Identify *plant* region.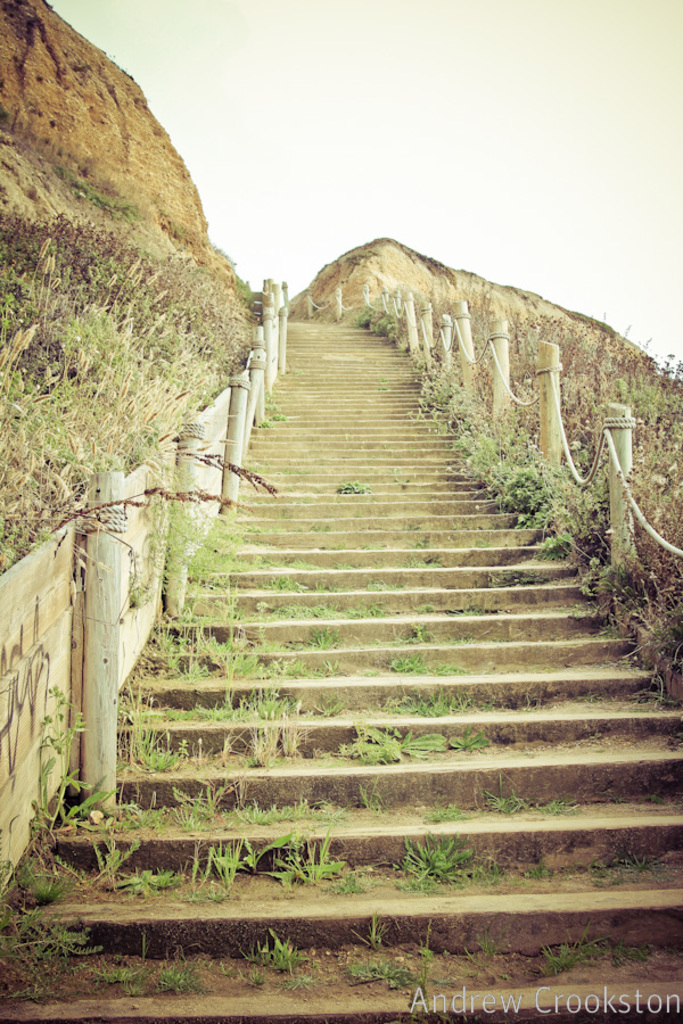
Region: {"left": 257, "top": 424, "right": 273, "bottom": 431}.
